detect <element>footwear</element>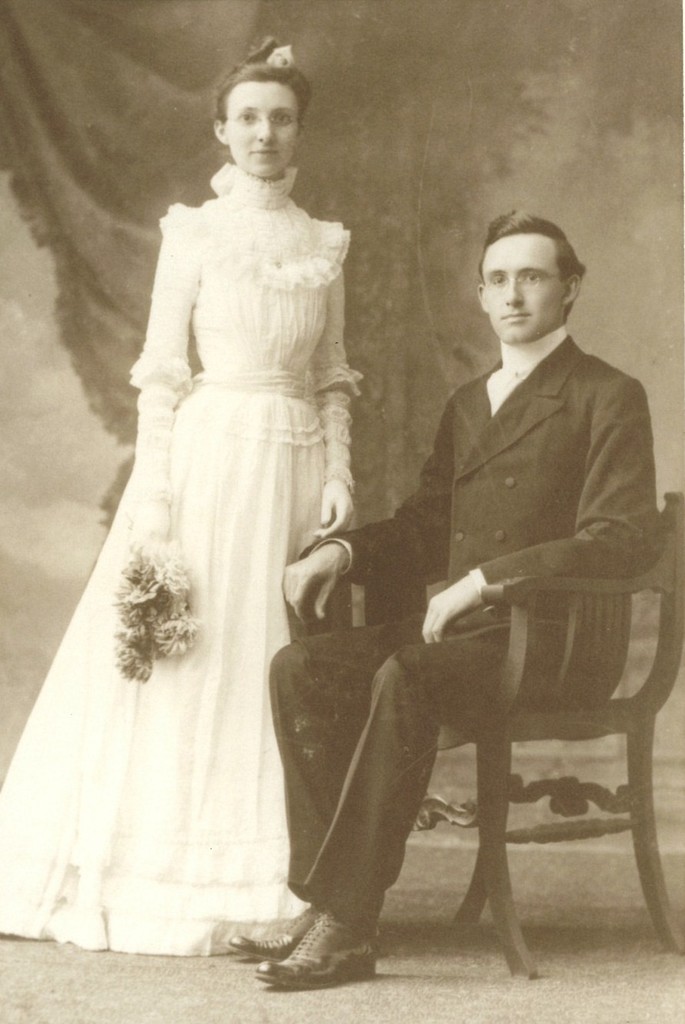
BBox(225, 906, 322, 964)
